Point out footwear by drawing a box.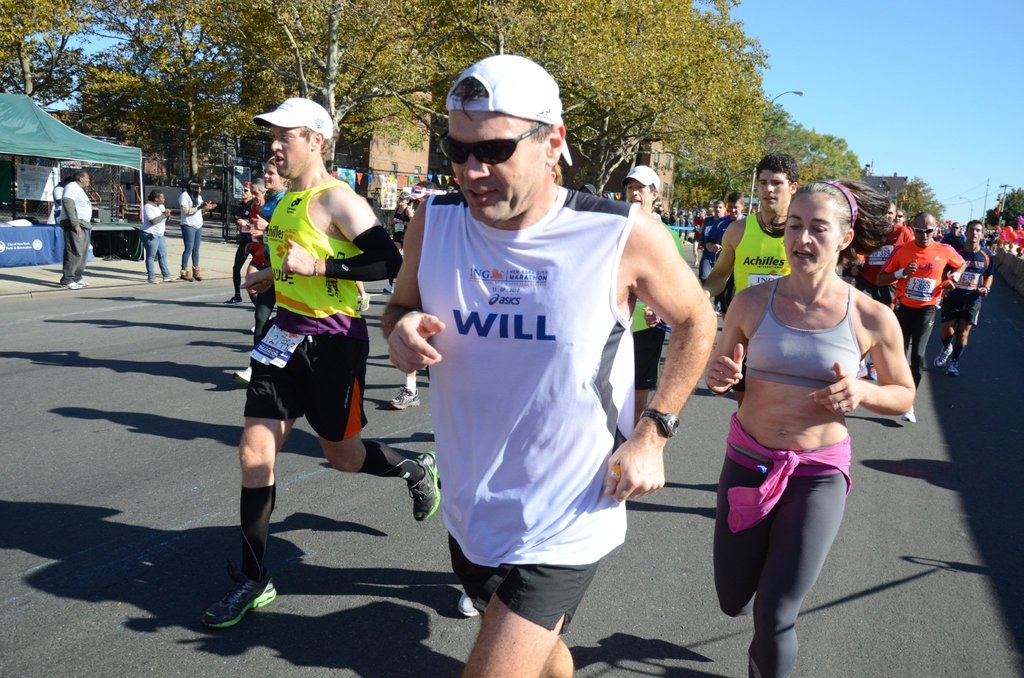
detection(931, 343, 954, 372).
